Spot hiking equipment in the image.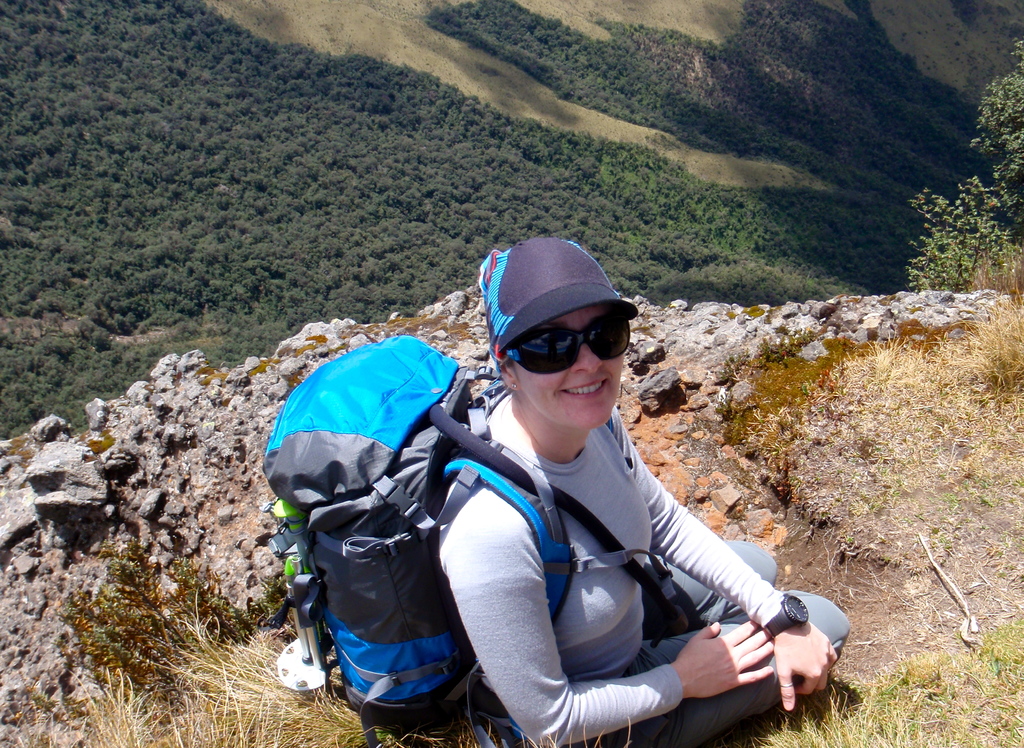
hiking equipment found at crop(256, 336, 685, 747).
